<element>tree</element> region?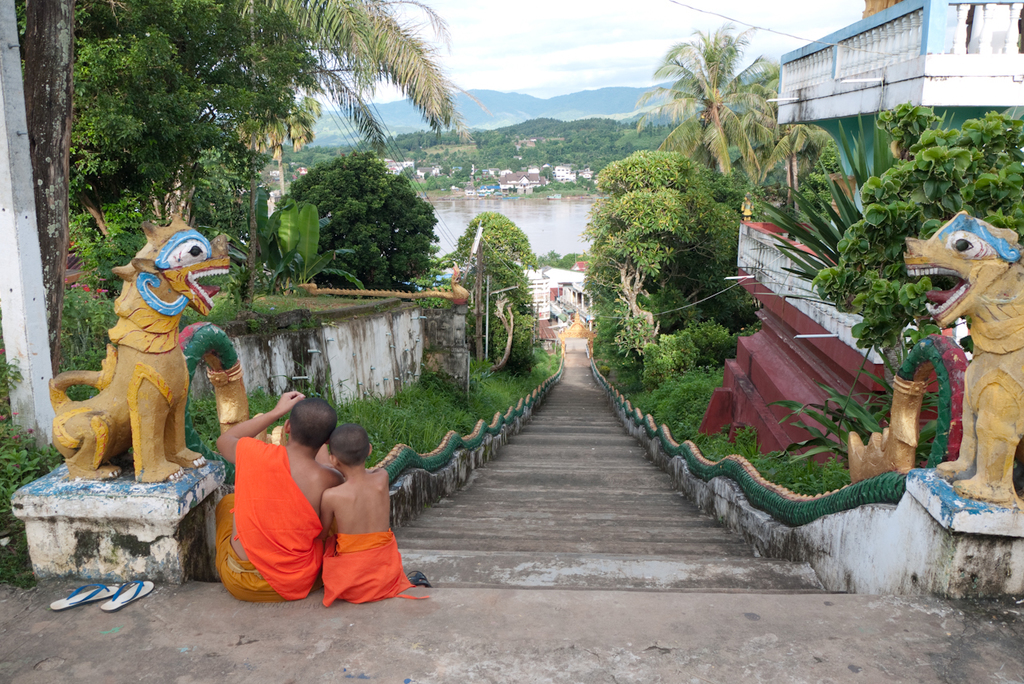
(738, 121, 829, 212)
